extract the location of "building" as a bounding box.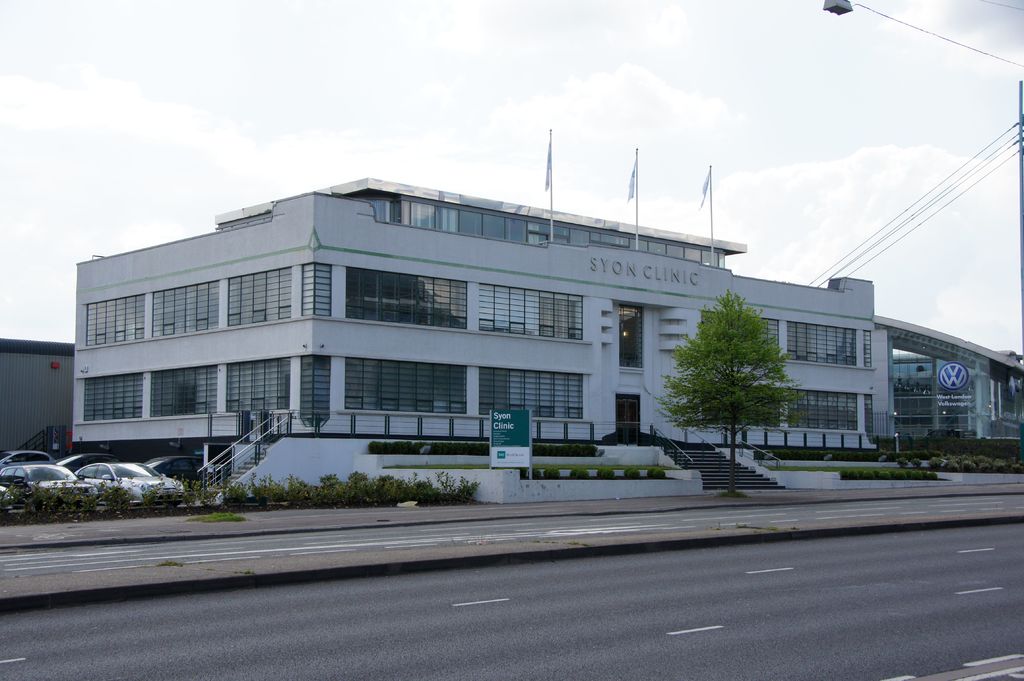
(72, 173, 1023, 492).
